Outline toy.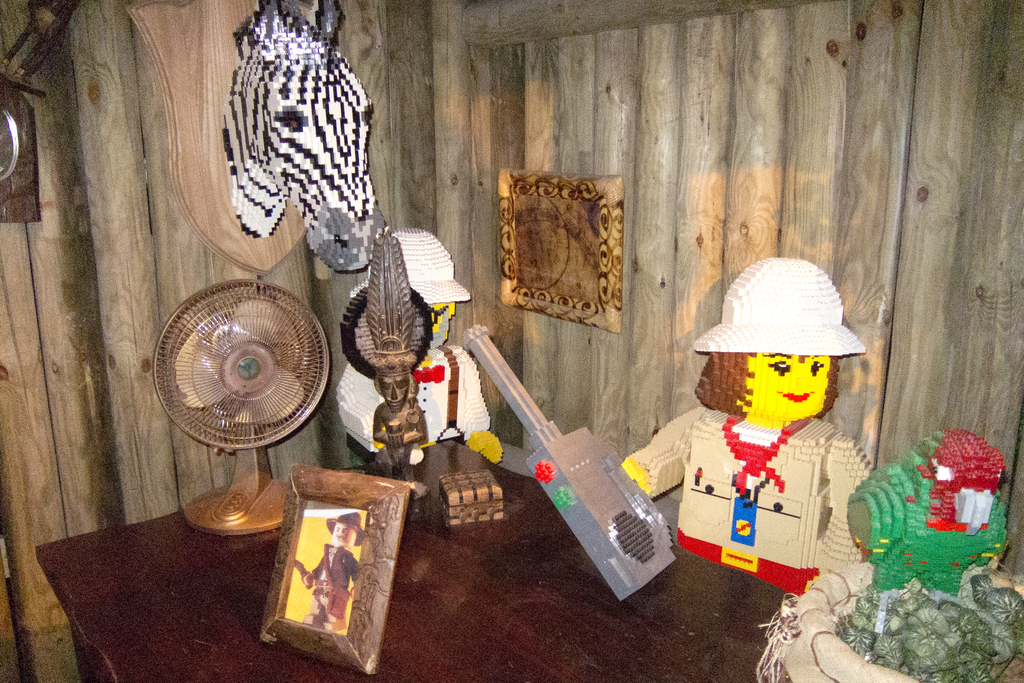
Outline: <box>333,225,525,529</box>.
